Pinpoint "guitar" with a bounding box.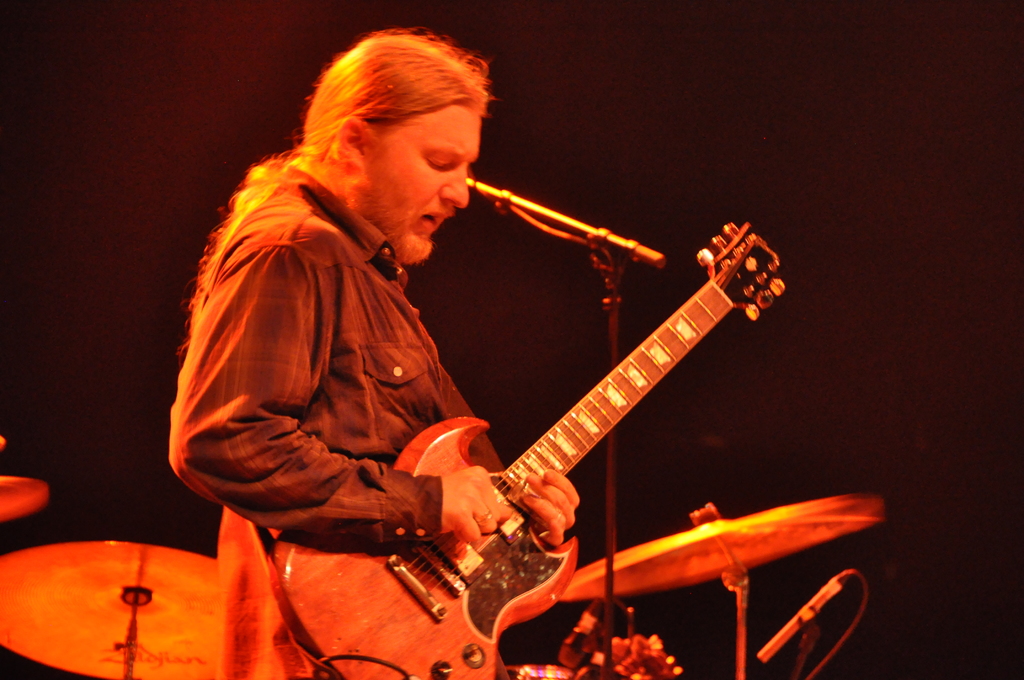
[344,201,774,679].
